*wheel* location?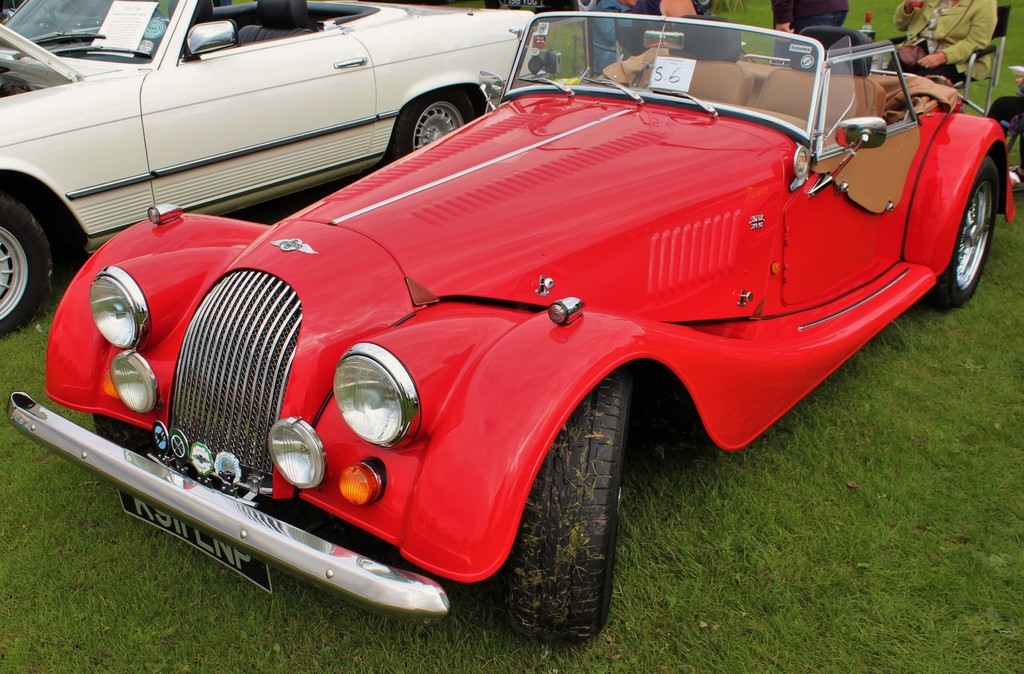
left=501, top=372, right=631, bottom=646
